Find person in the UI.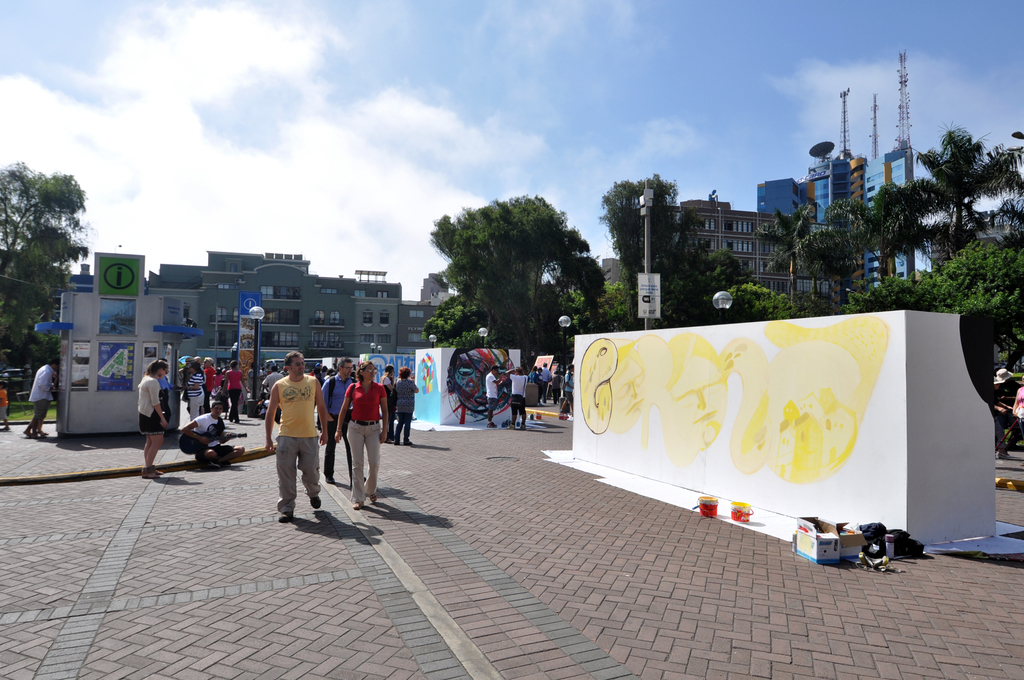
UI element at [left=509, top=365, right=528, bottom=429].
